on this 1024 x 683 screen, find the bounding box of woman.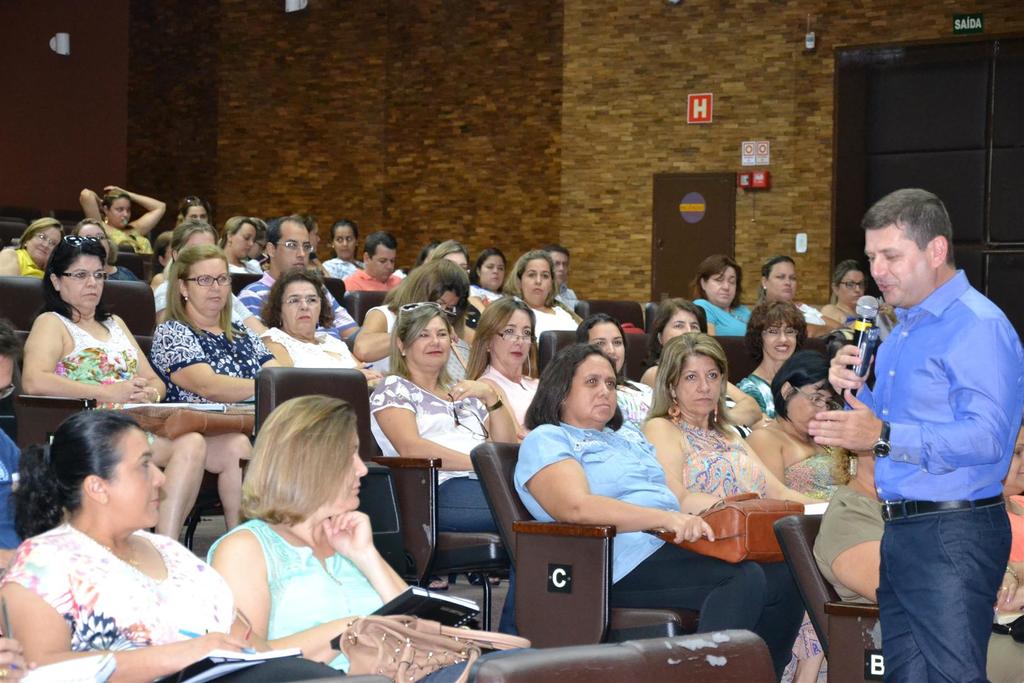
Bounding box: select_region(474, 245, 577, 336).
